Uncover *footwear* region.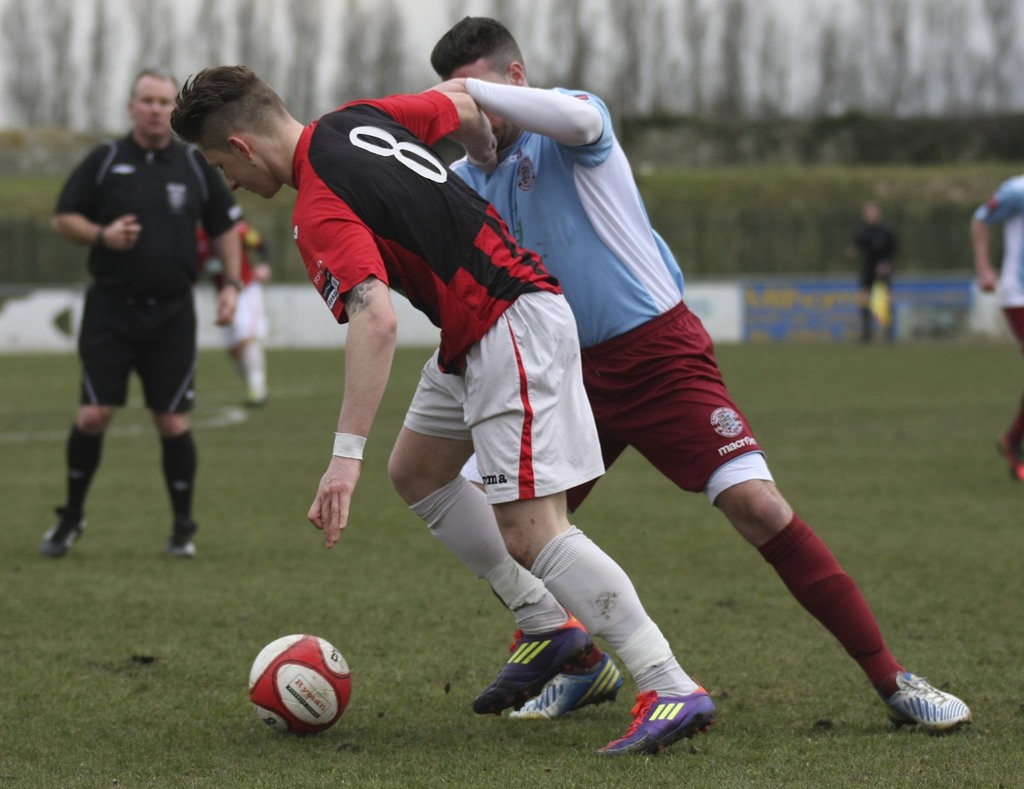
Uncovered: 465:628:586:715.
